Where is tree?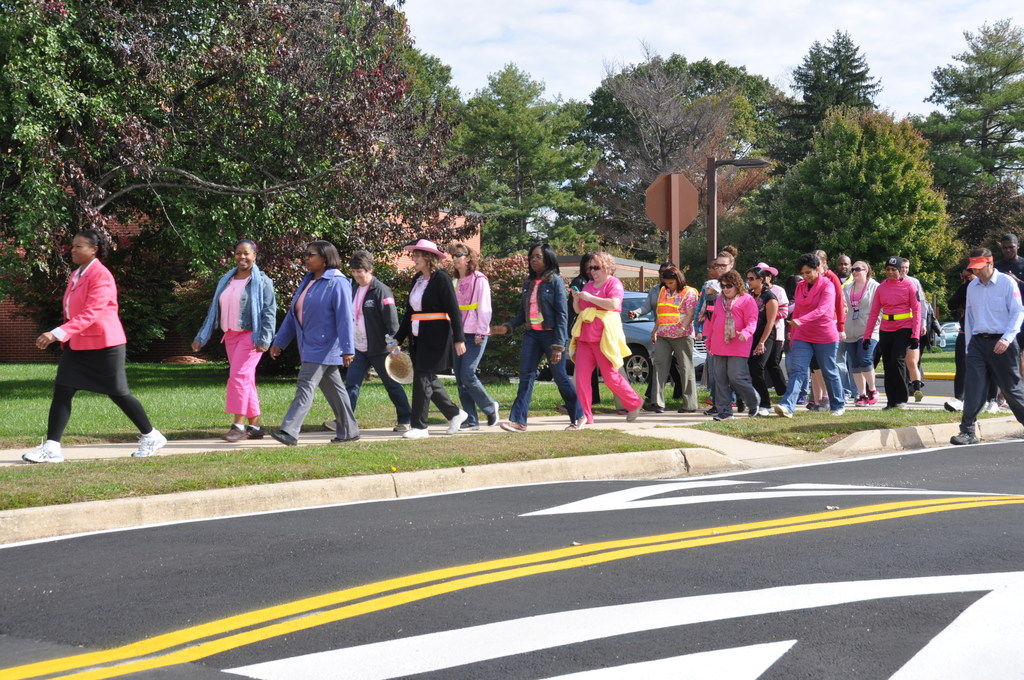
left=588, top=37, right=741, bottom=267.
